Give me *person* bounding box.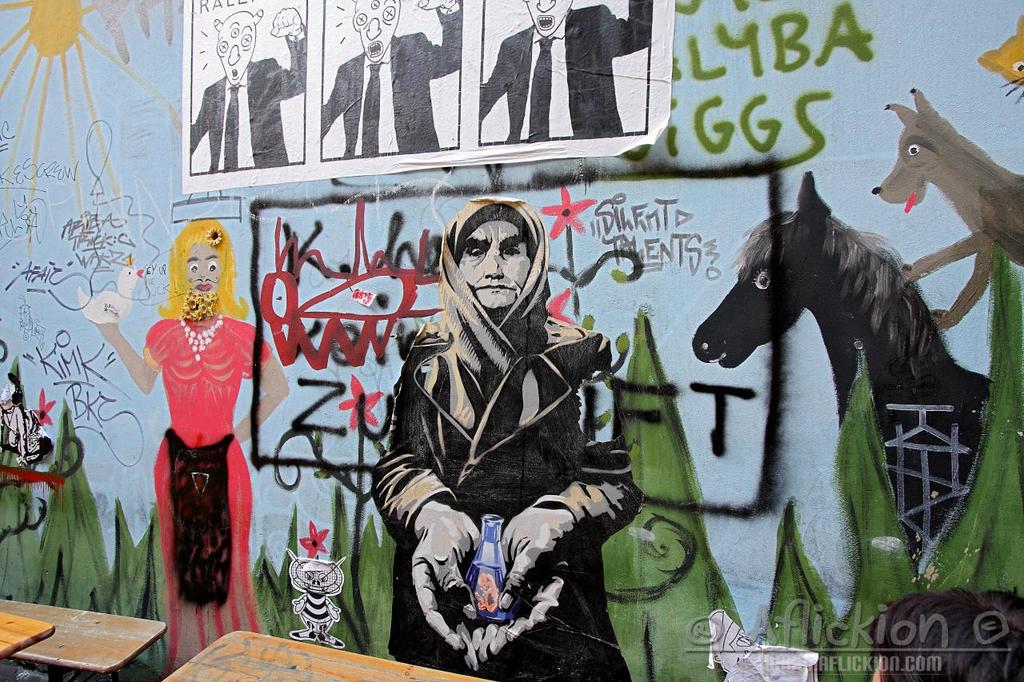
x1=89 y1=221 x2=287 y2=680.
